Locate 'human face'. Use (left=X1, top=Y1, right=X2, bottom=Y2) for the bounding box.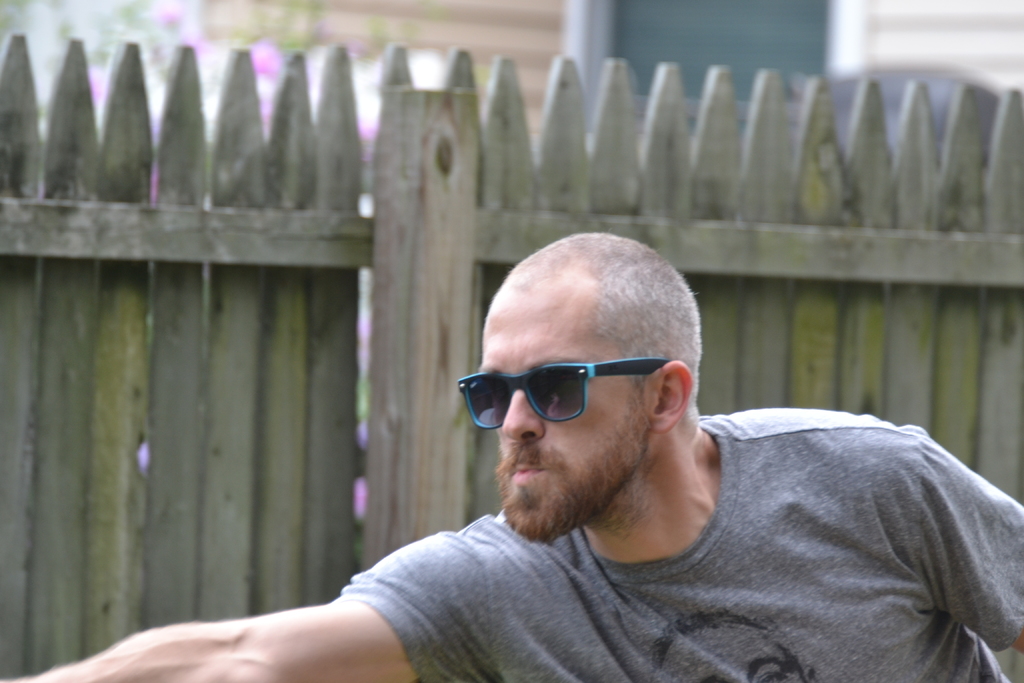
(left=476, top=299, right=616, bottom=534).
